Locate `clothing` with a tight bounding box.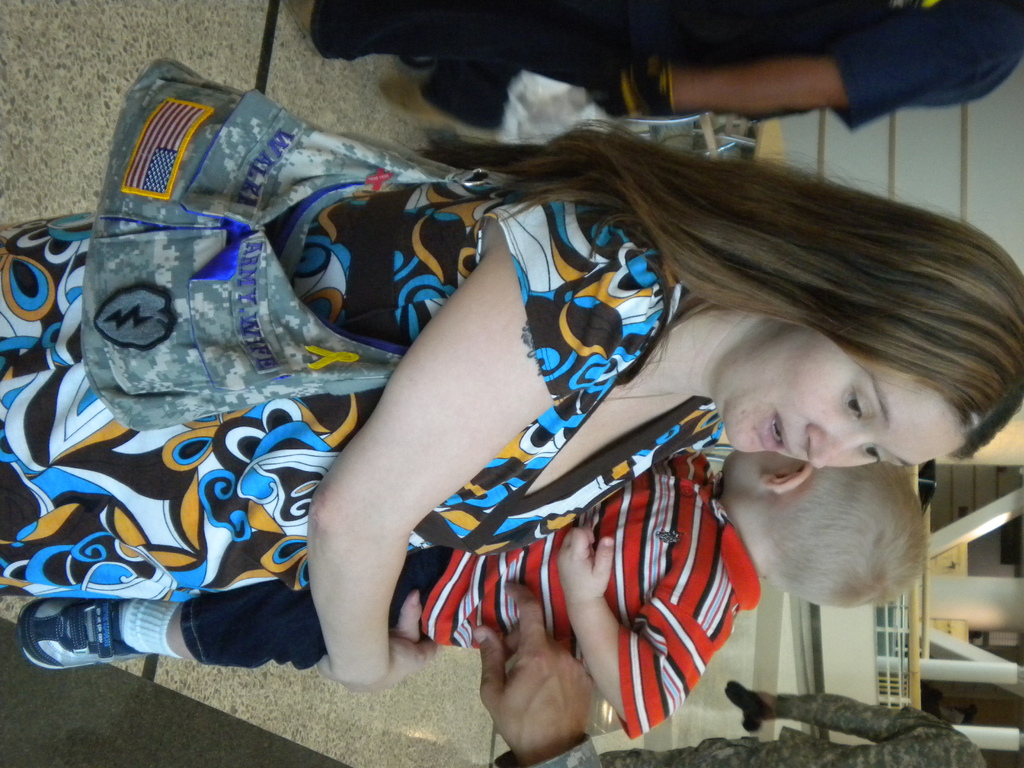
{"left": 307, "top": 0, "right": 1023, "bottom": 134}.
